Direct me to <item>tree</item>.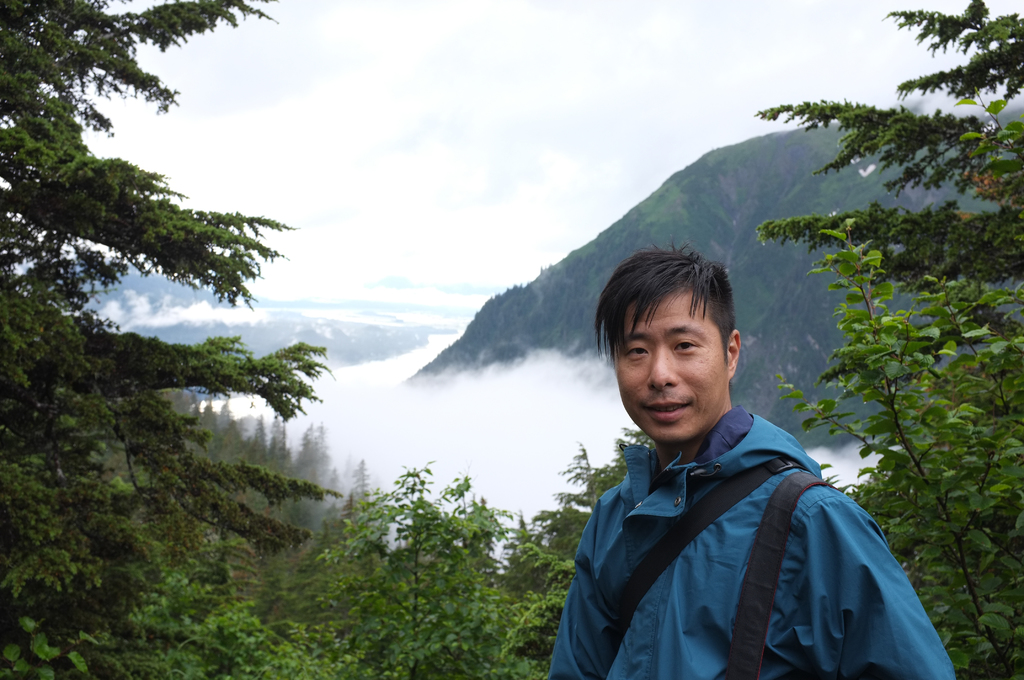
Direction: [481, 431, 646, 638].
